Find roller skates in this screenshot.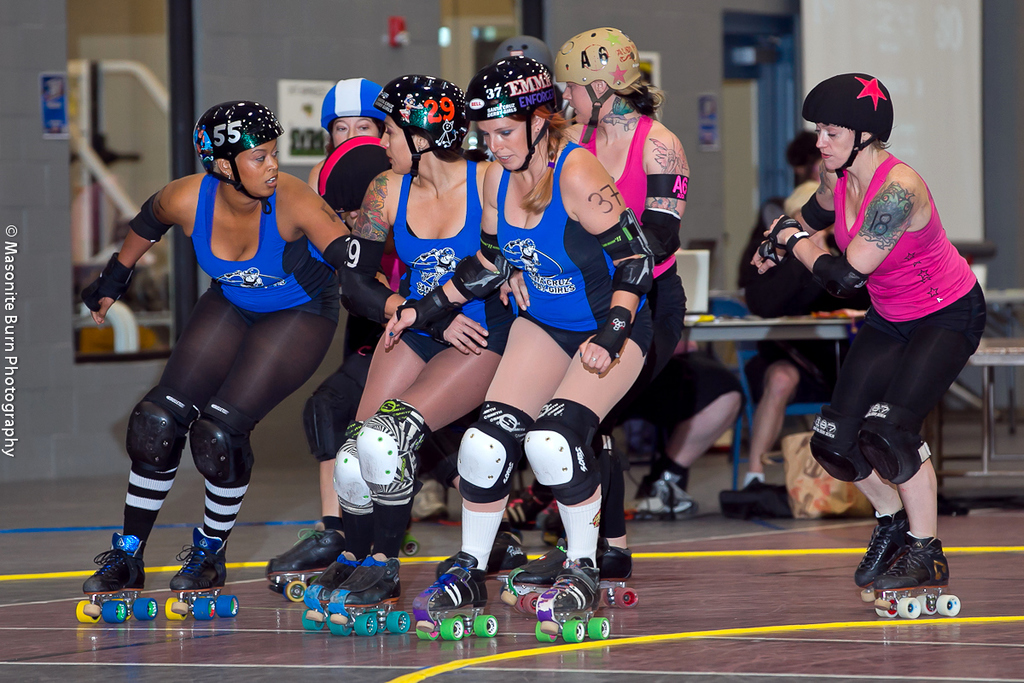
The bounding box for roller skates is {"left": 536, "top": 510, "right": 569, "bottom": 551}.
